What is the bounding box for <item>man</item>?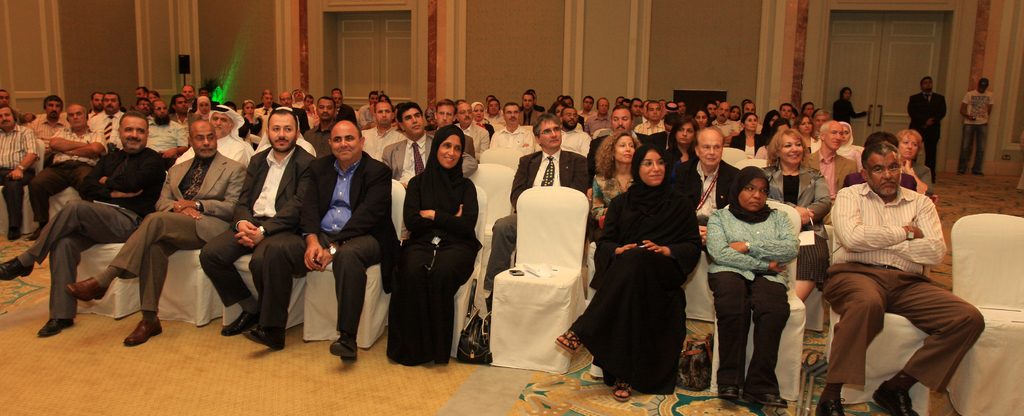
{"left": 743, "top": 101, "right": 758, "bottom": 114}.
